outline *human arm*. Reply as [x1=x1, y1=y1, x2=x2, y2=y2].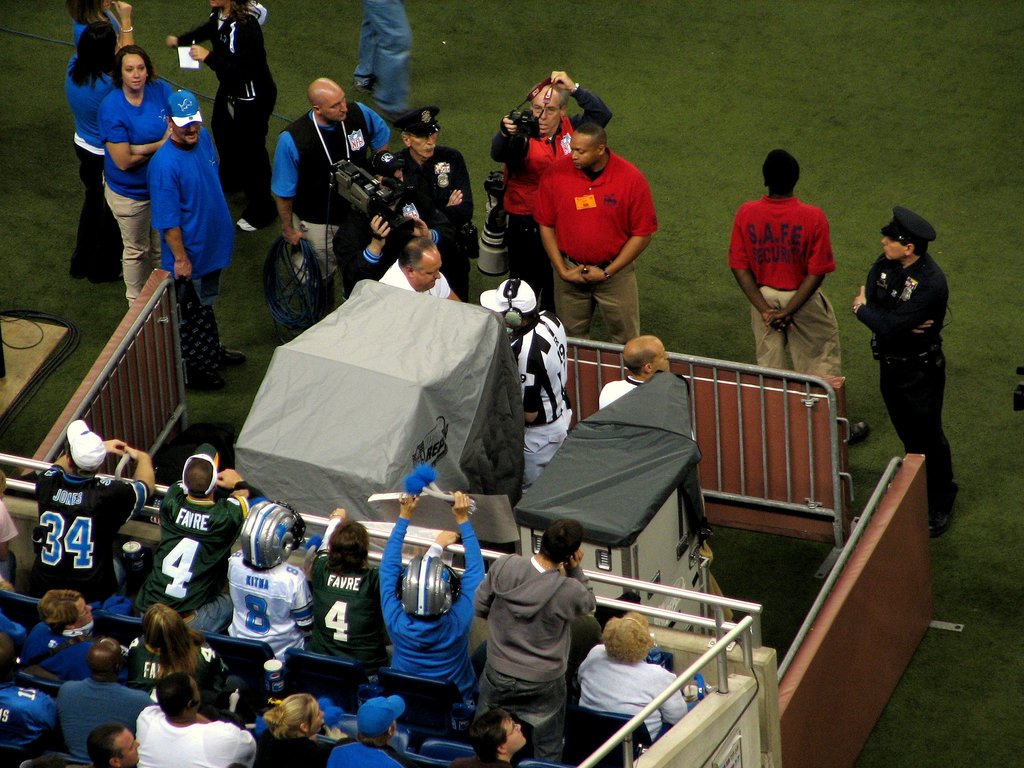
[x1=165, y1=16, x2=210, y2=51].
